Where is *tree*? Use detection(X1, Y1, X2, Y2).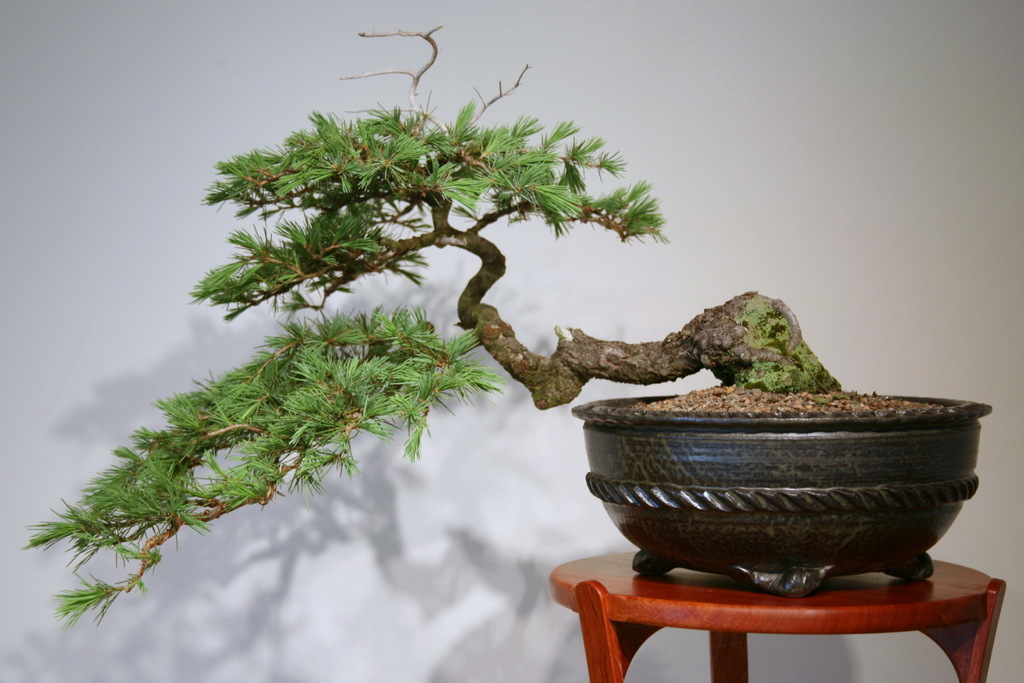
detection(27, 33, 844, 625).
